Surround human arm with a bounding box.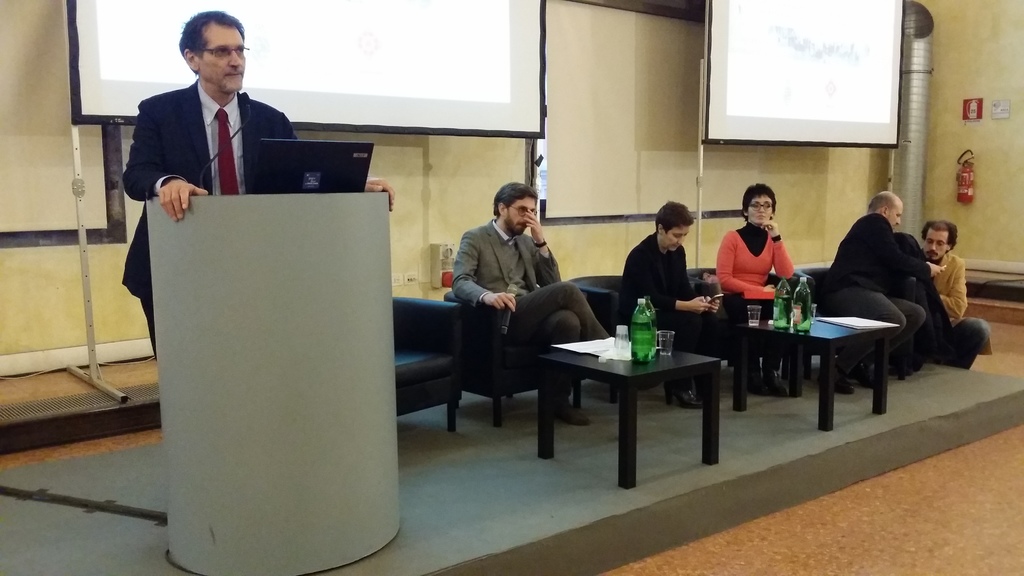
x1=355 y1=172 x2=399 y2=214.
